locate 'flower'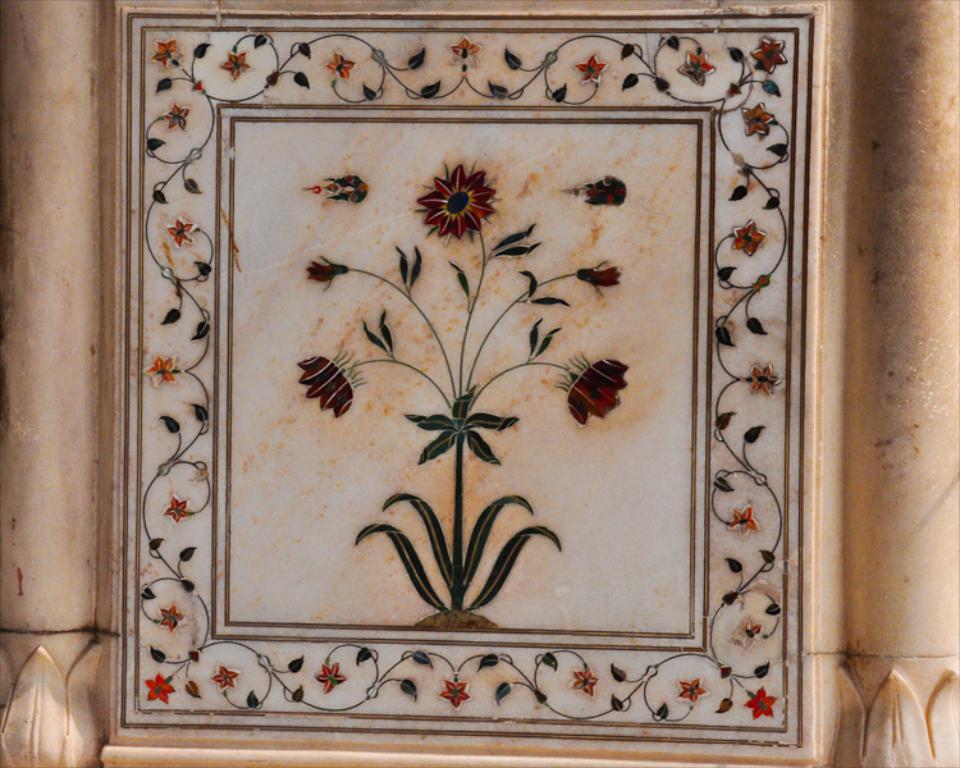
bbox=[151, 38, 180, 70]
